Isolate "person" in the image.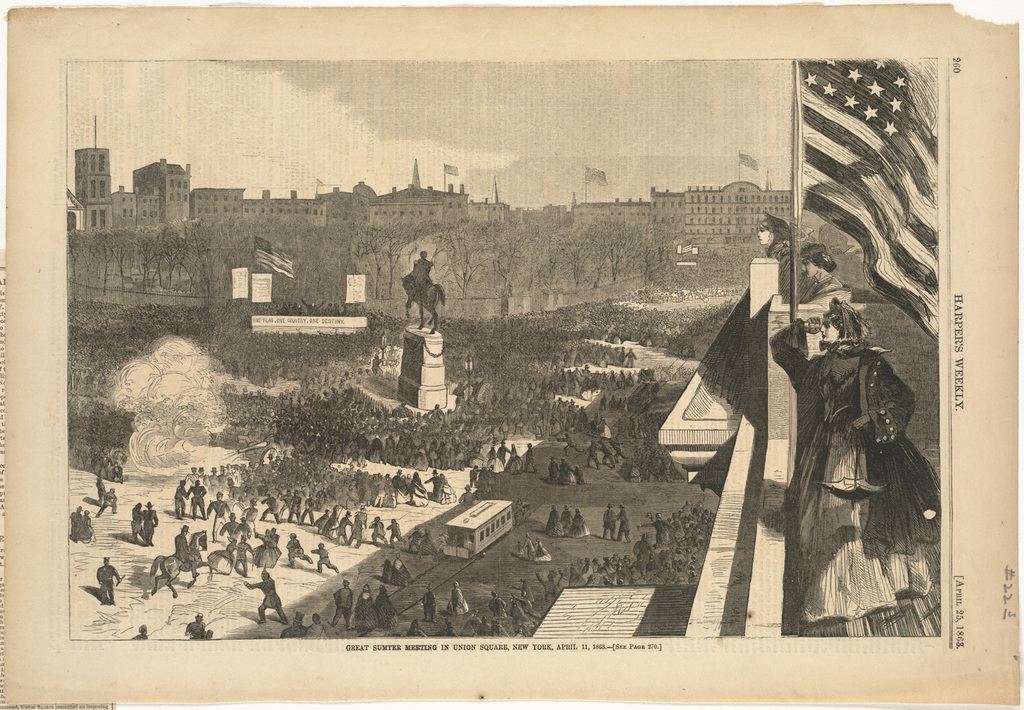
Isolated region: pyautogui.locateOnScreen(245, 569, 292, 626).
